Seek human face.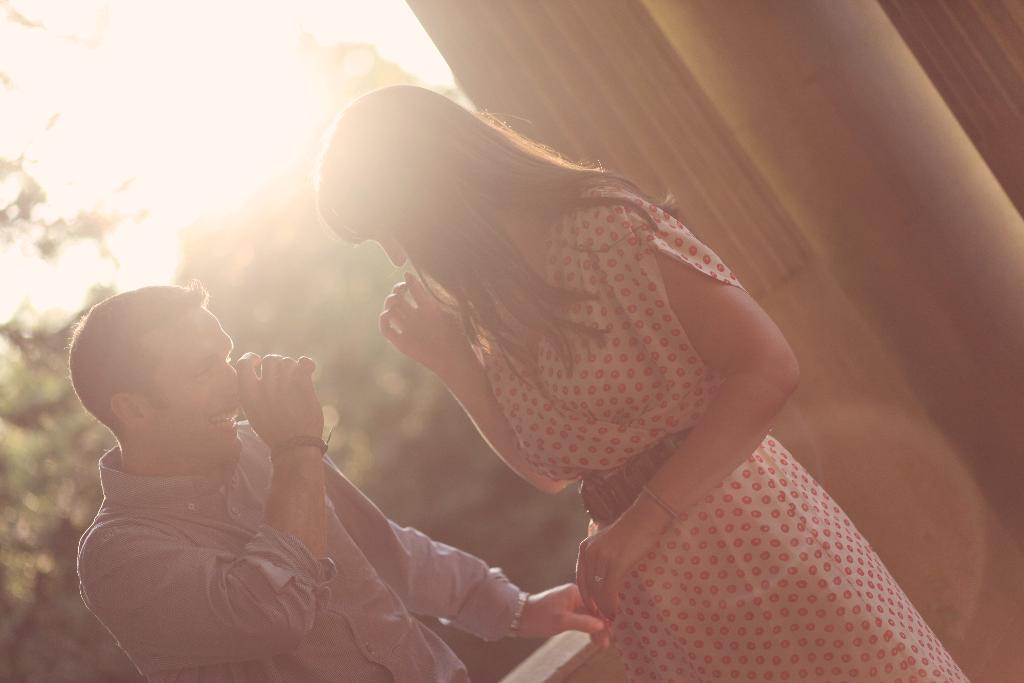
bbox(144, 306, 244, 459).
